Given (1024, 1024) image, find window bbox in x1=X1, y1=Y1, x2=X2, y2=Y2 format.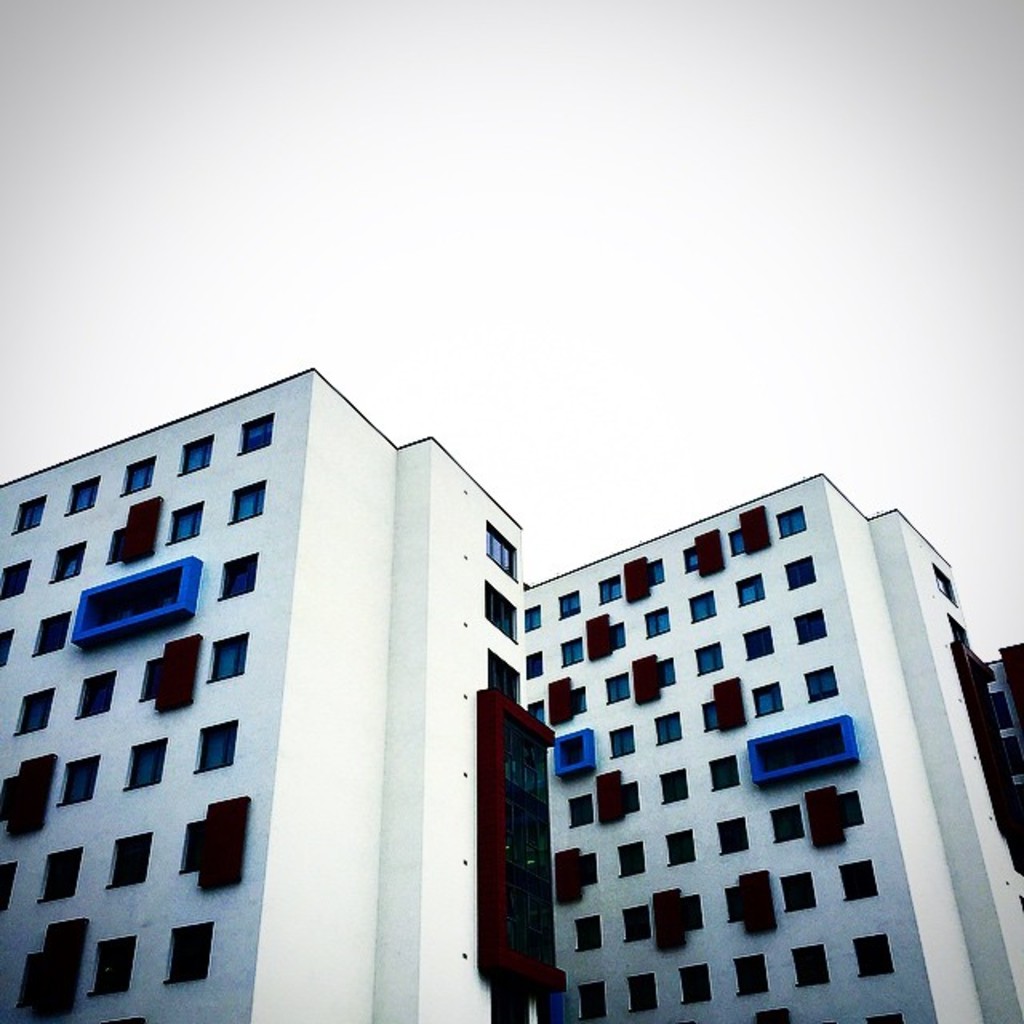
x1=643, y1=606, x2=667, y2=637.
